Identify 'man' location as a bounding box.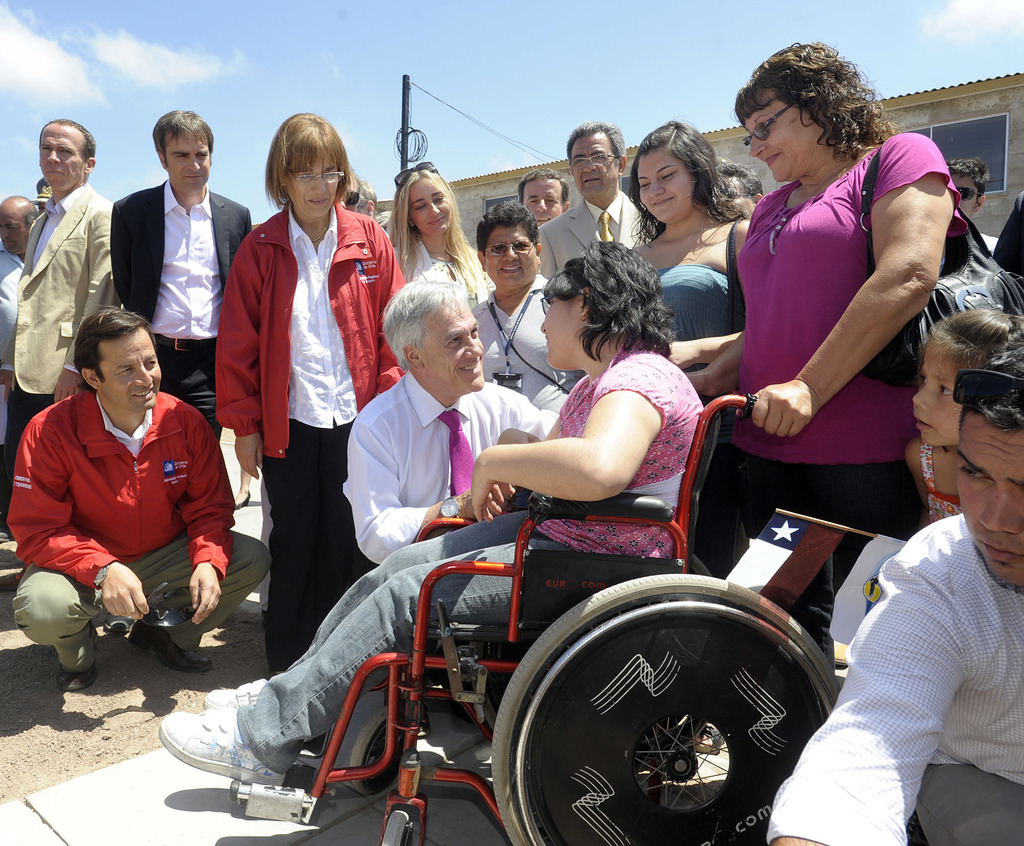
<box>471,198,590,417</box>.
